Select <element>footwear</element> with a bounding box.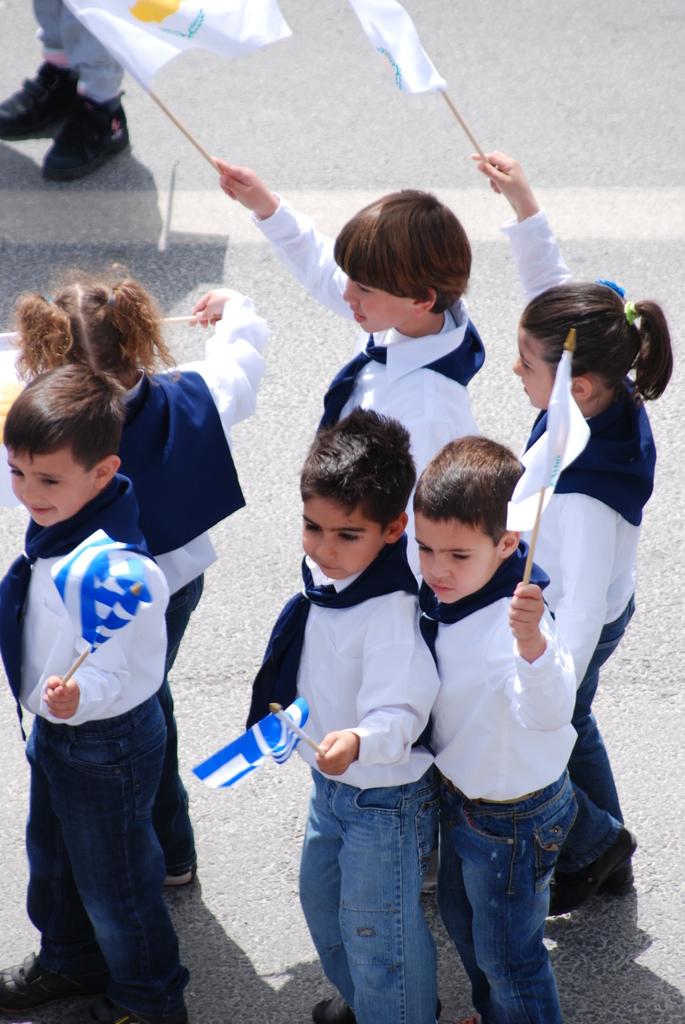
(x1=599, y1=858, x2=630, y2=900).
